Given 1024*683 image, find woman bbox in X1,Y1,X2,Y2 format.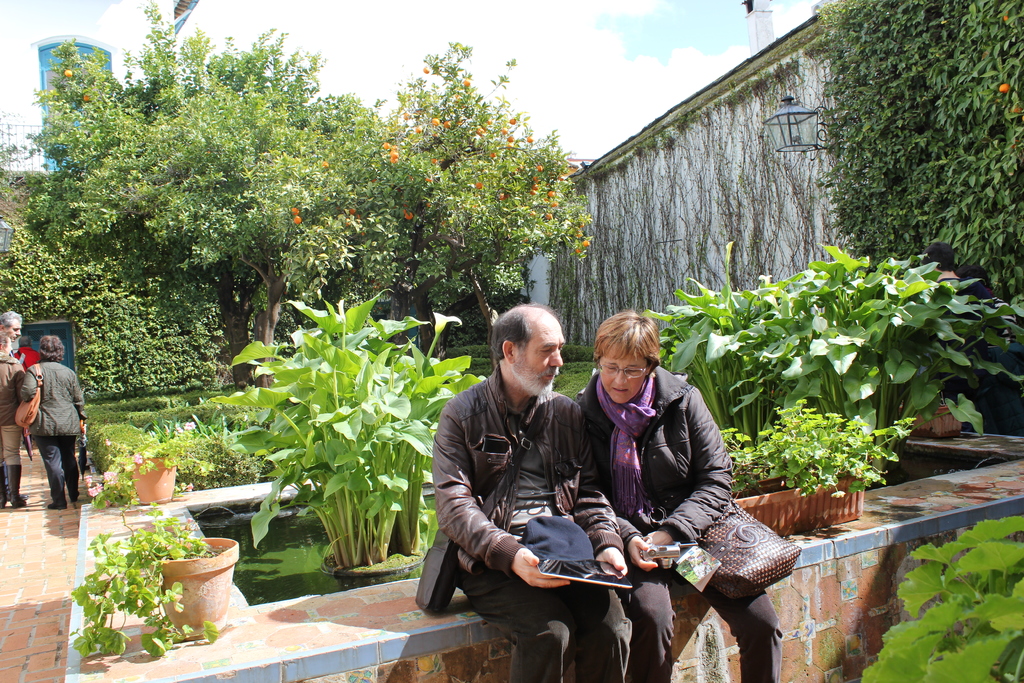
17,327,93,498.
